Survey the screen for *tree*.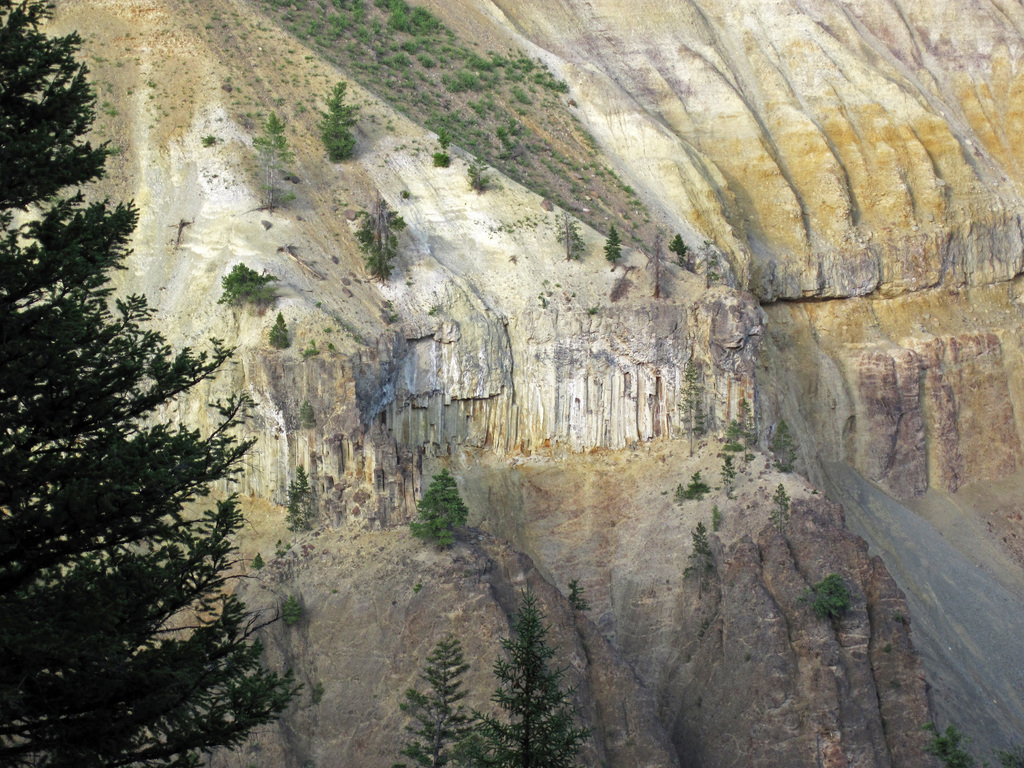
Survey found: Rect(399, 473, 470, 567).
